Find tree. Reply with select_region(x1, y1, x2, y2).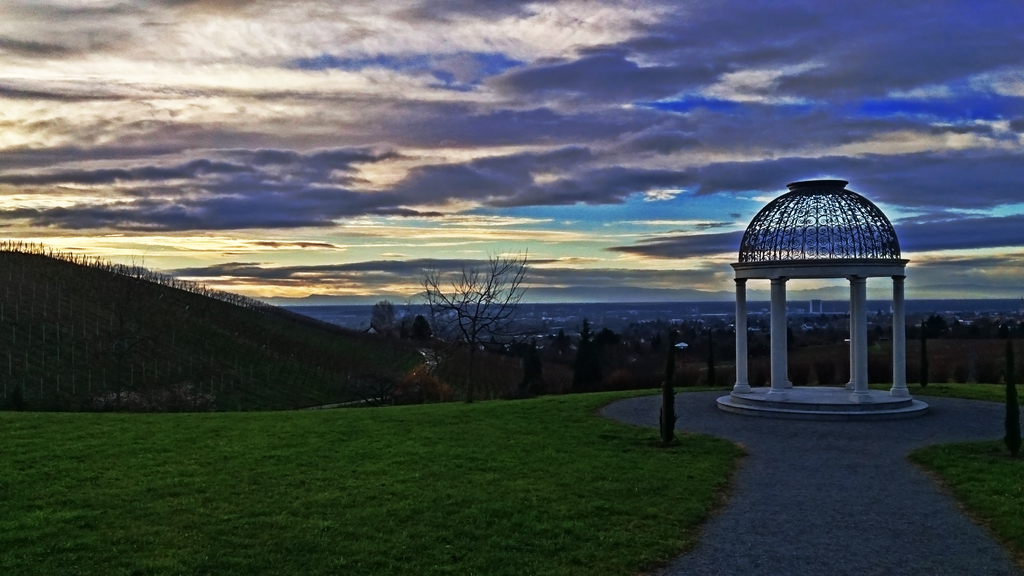
select_region(483, 337, 509, 354).
